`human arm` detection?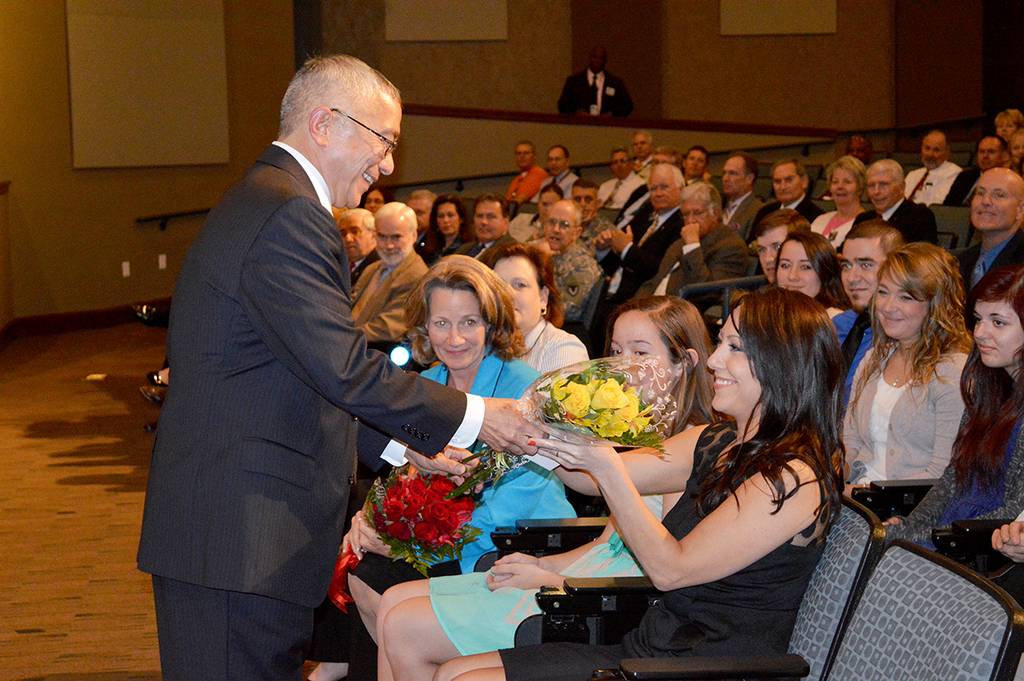
(589,230,614,254)
